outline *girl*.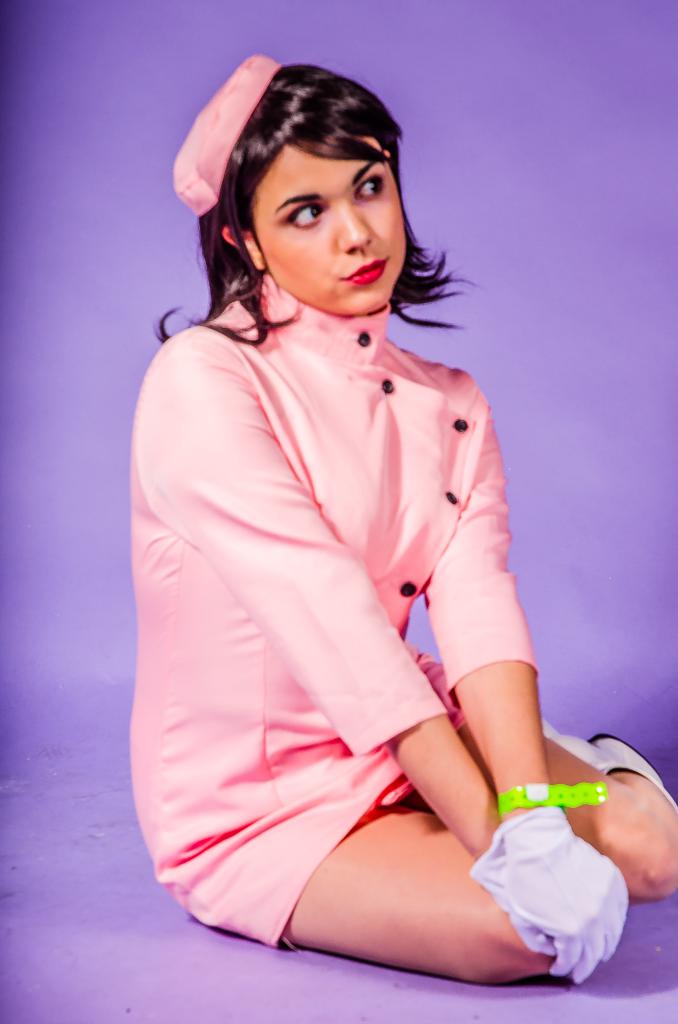
Outline: <region>131, 56, 677, 993</region>.
